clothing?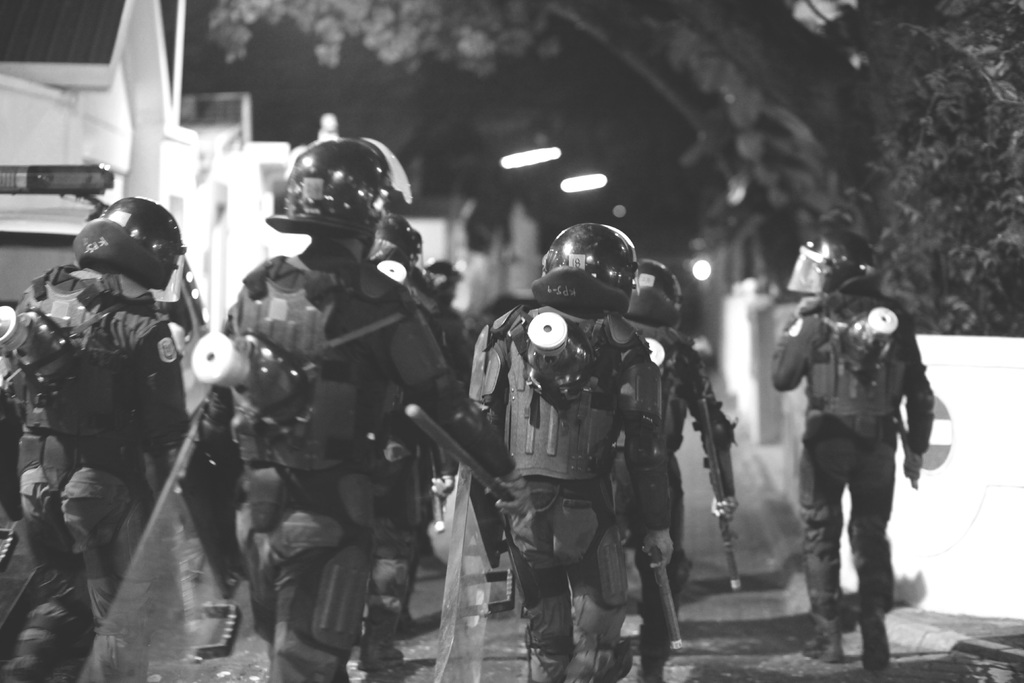
left=0, top=262, right=185, bottom=682
